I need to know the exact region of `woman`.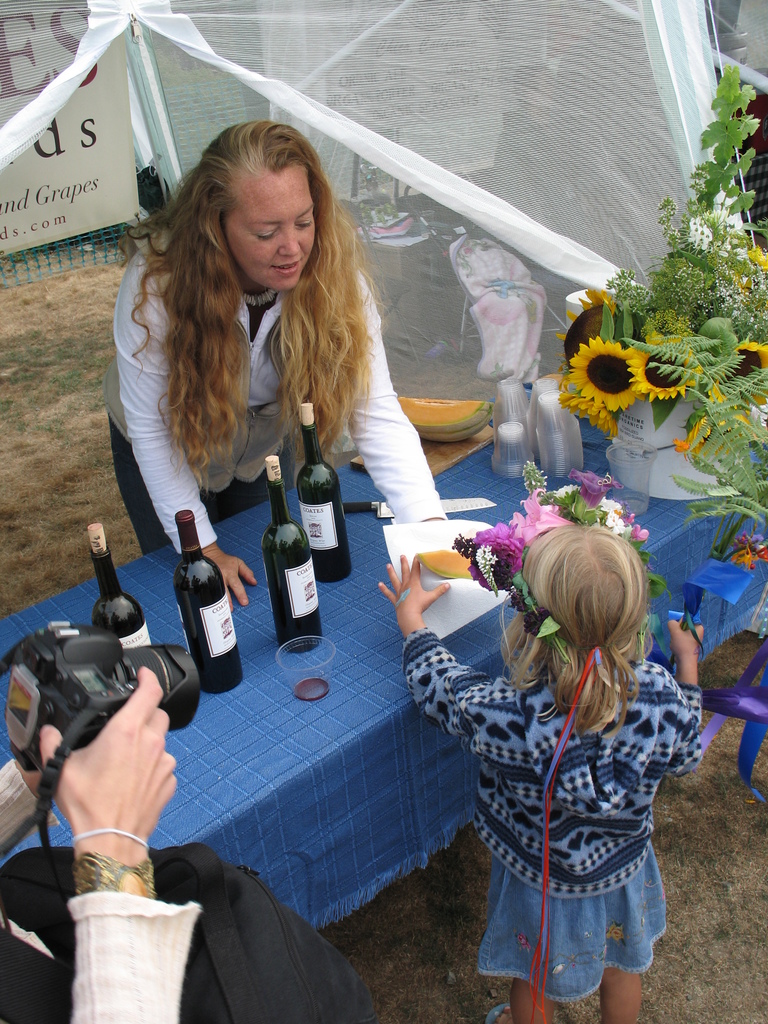
Region: region(107, 116, 477, 623).
